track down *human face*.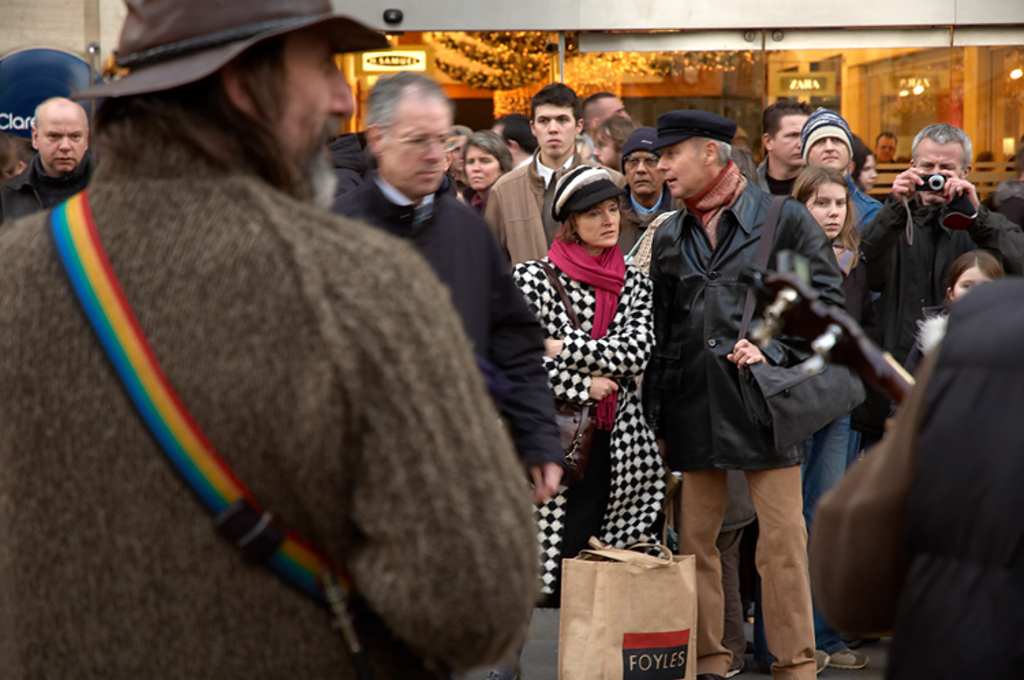
Tracked to Rect(952, 265, 995, 300).
